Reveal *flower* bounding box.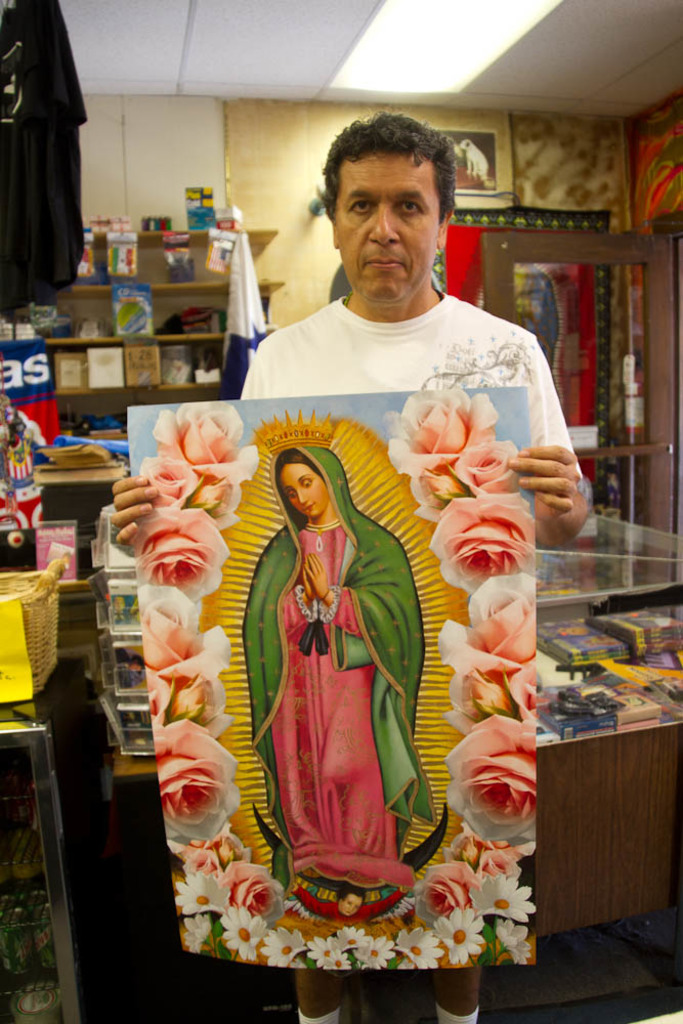
Revealed: region(456, 435, 526, 497).
